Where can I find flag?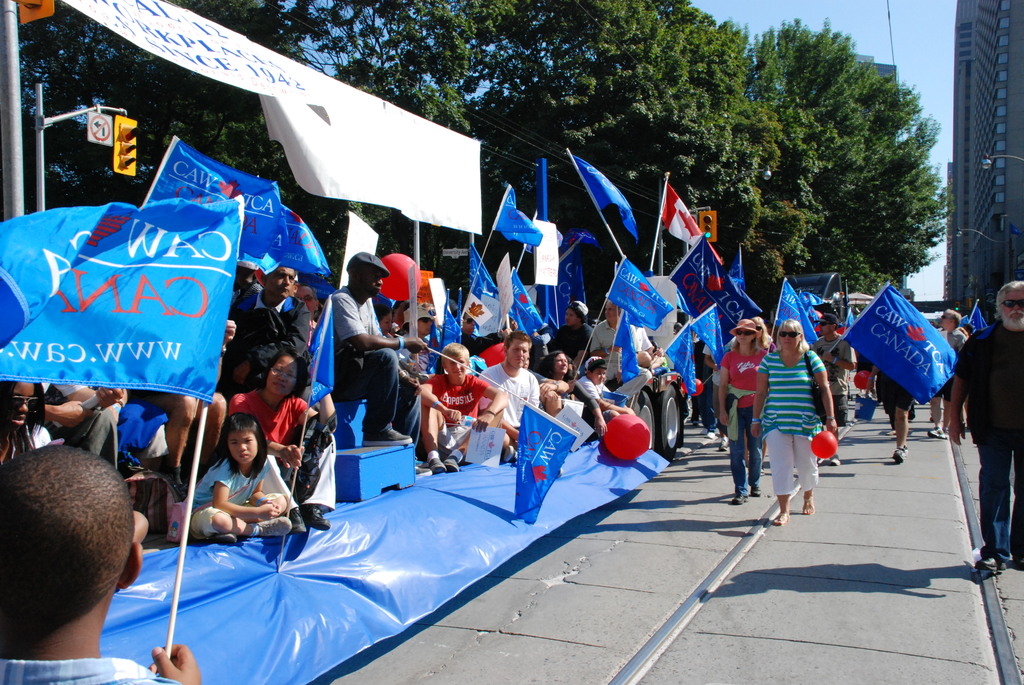
You can find it at region(602, 251, 675, 333).
